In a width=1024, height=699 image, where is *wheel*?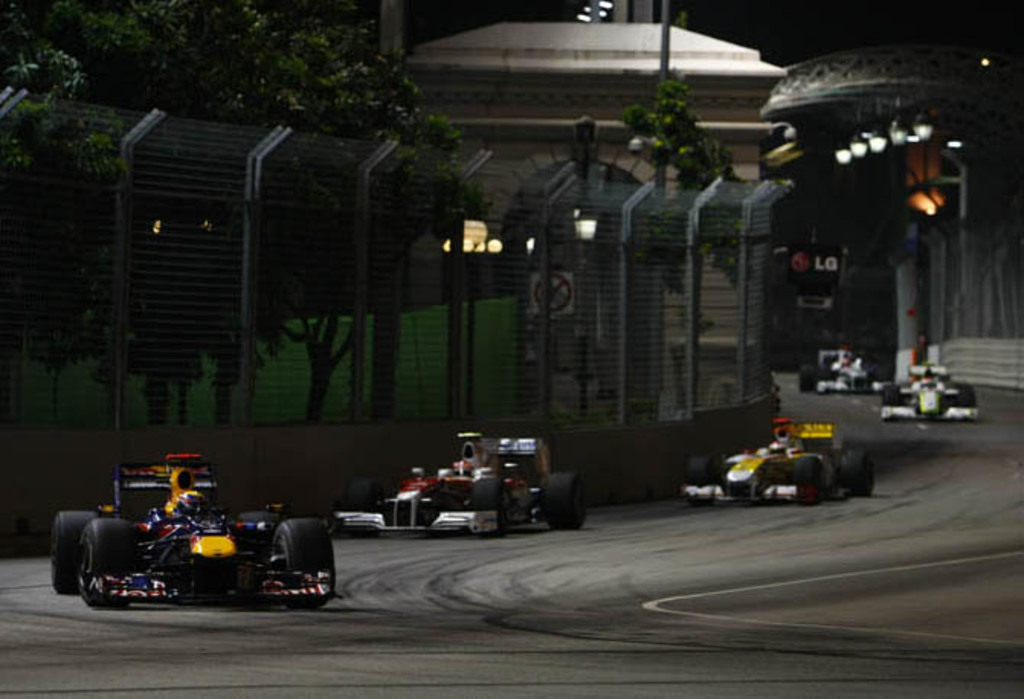
select_region(940, 383, 977, 409).
